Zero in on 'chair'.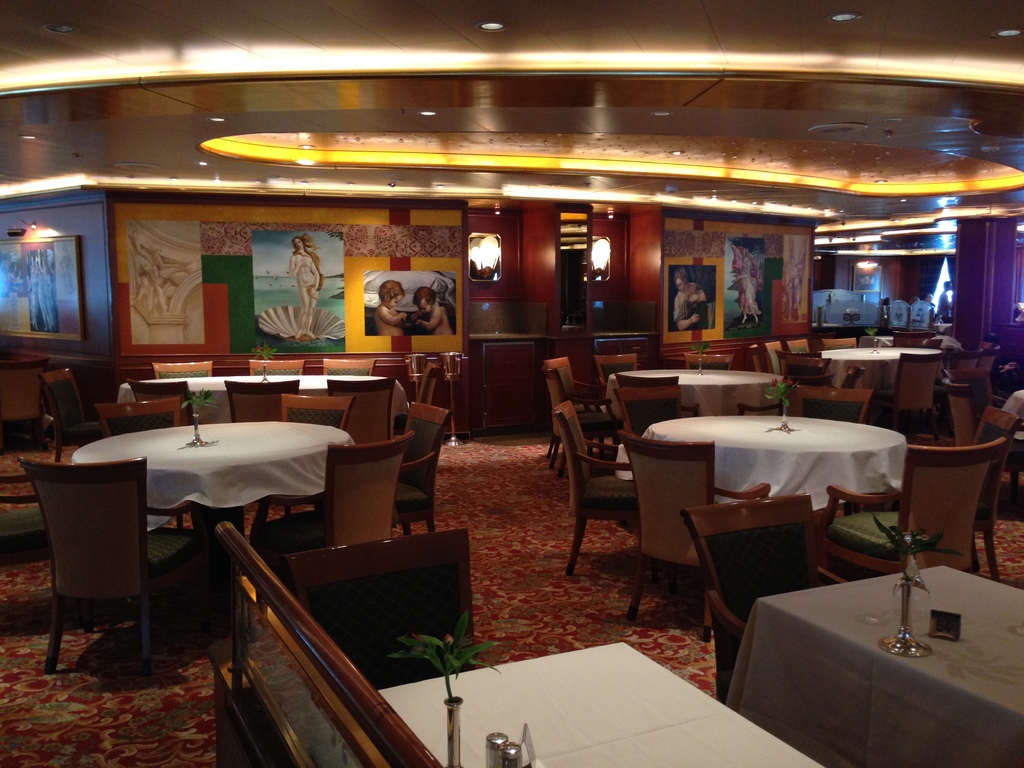
Zeroed in: 12/433/193/702.
